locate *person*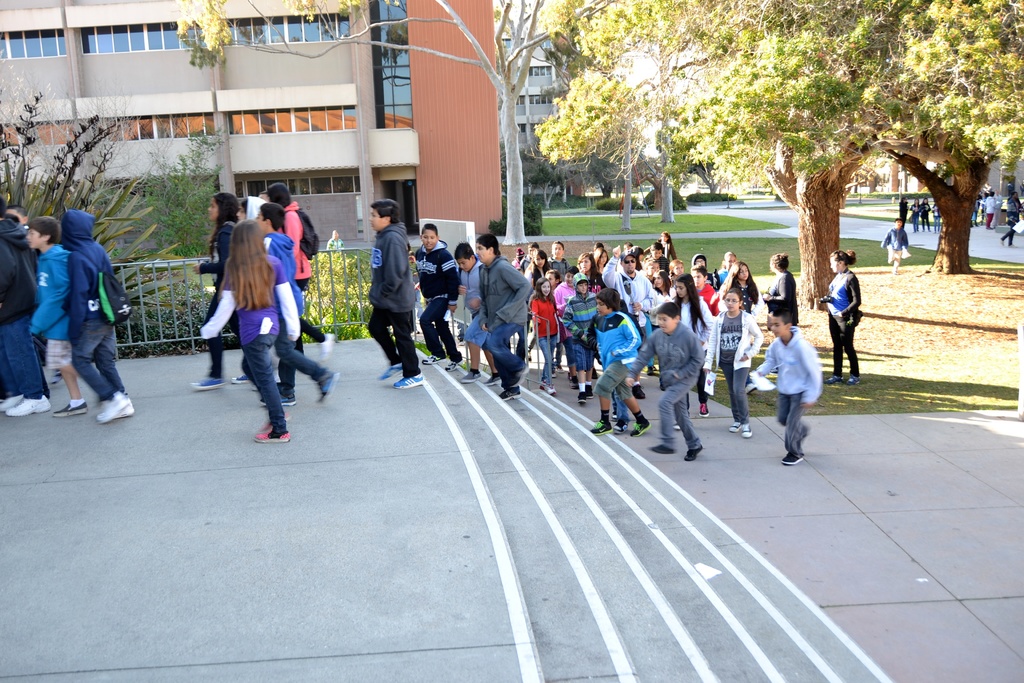
pyautogui.locateOnScreen(637, 309, 703, 474)
